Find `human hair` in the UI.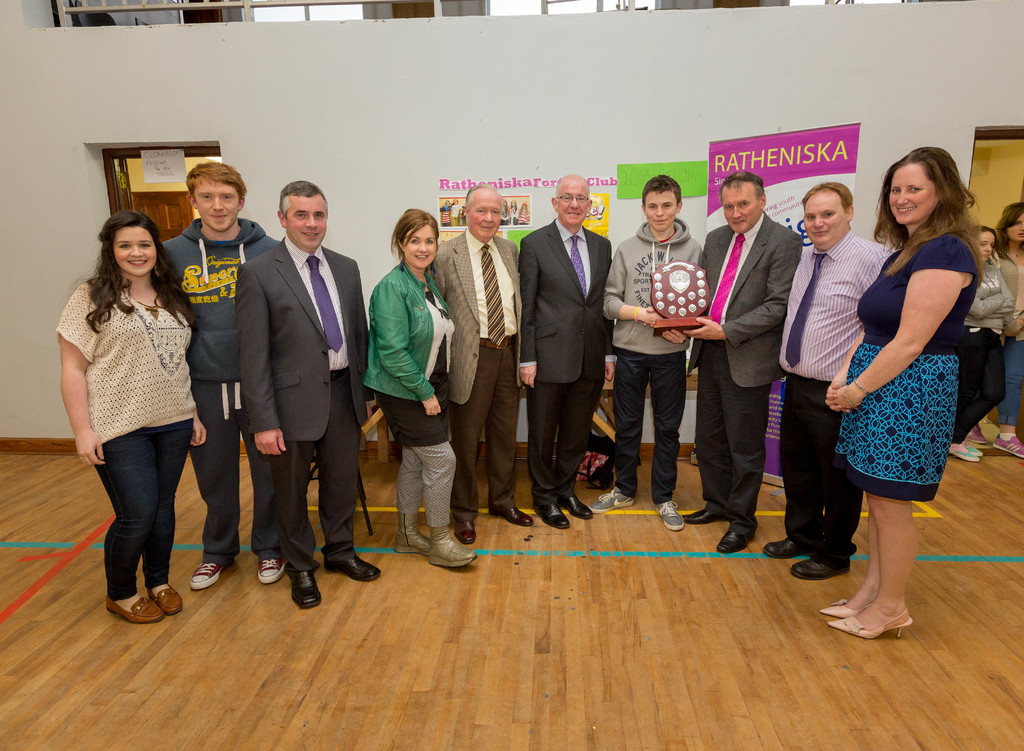
UI element at 186:159:252:202.
